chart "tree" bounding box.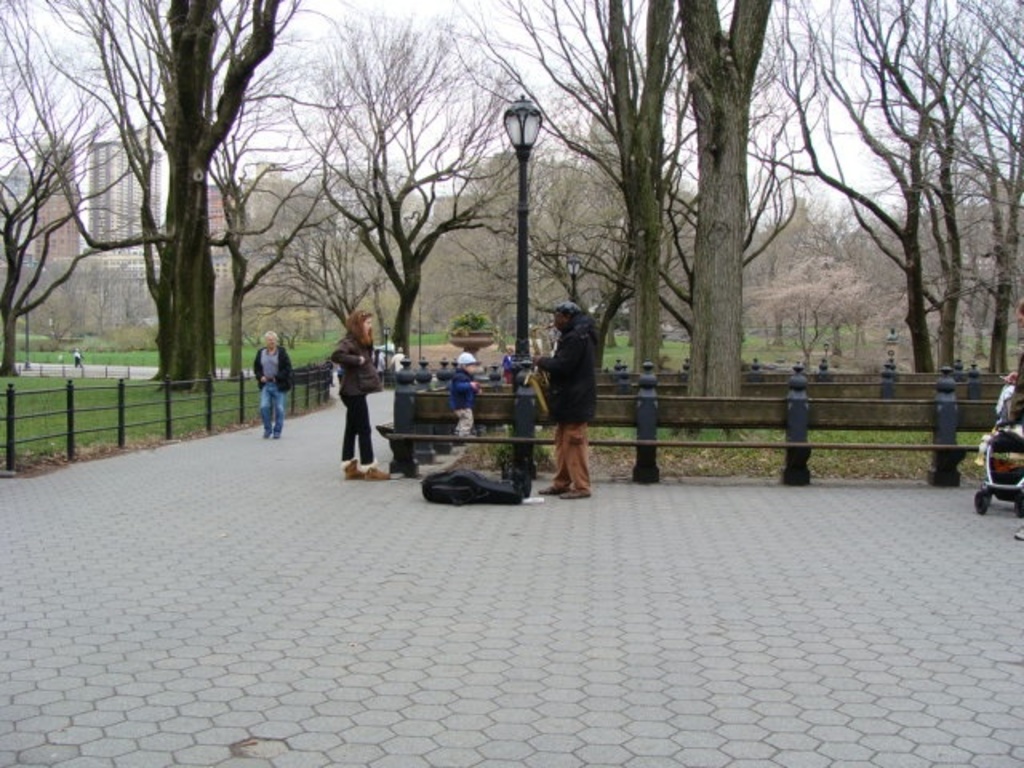
Charted: left=680, top=0, right=773, bottom=400.
